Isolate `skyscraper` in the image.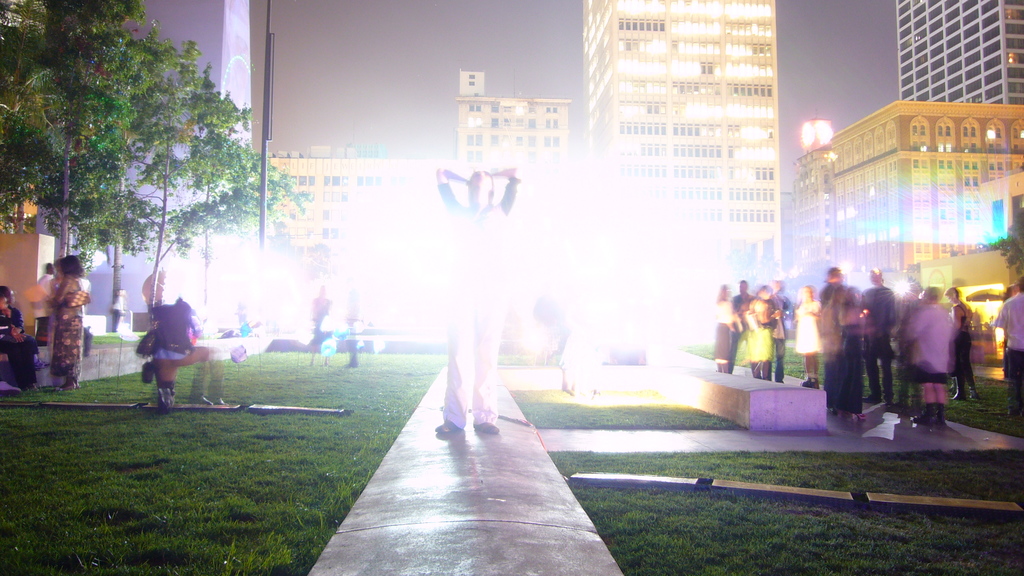
Isolated region: crop(267, 150, 469, 279).
